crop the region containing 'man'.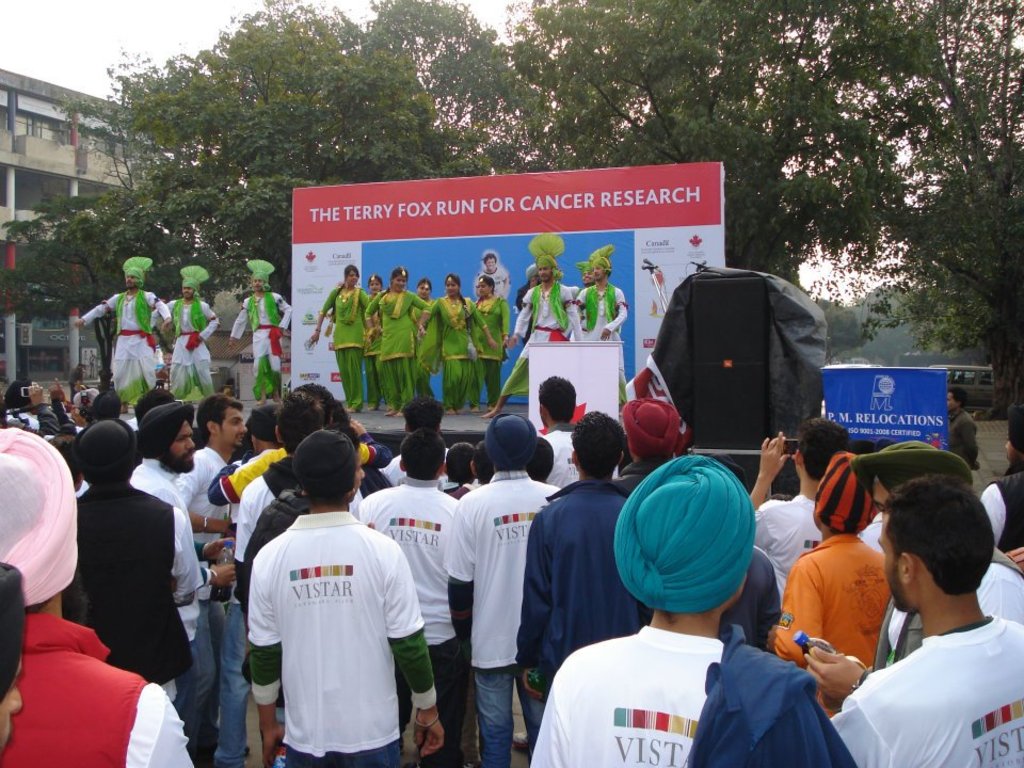
Crop region: (828,476,1023,767).
